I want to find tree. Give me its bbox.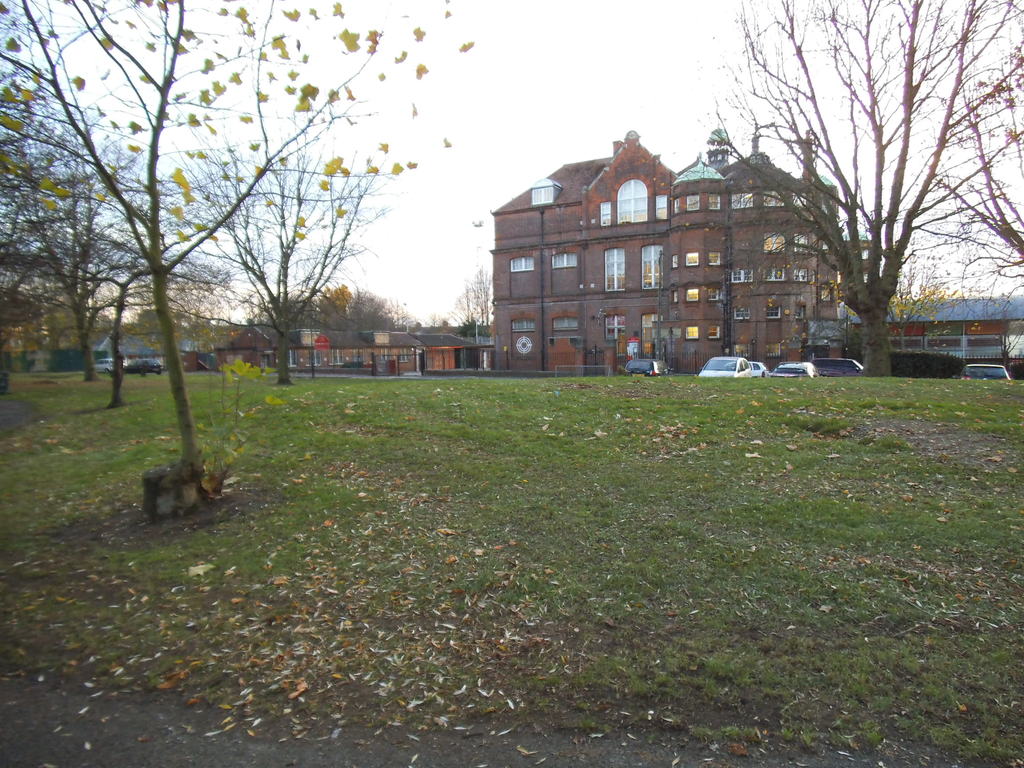
locate(0, 207, 70, 352).
